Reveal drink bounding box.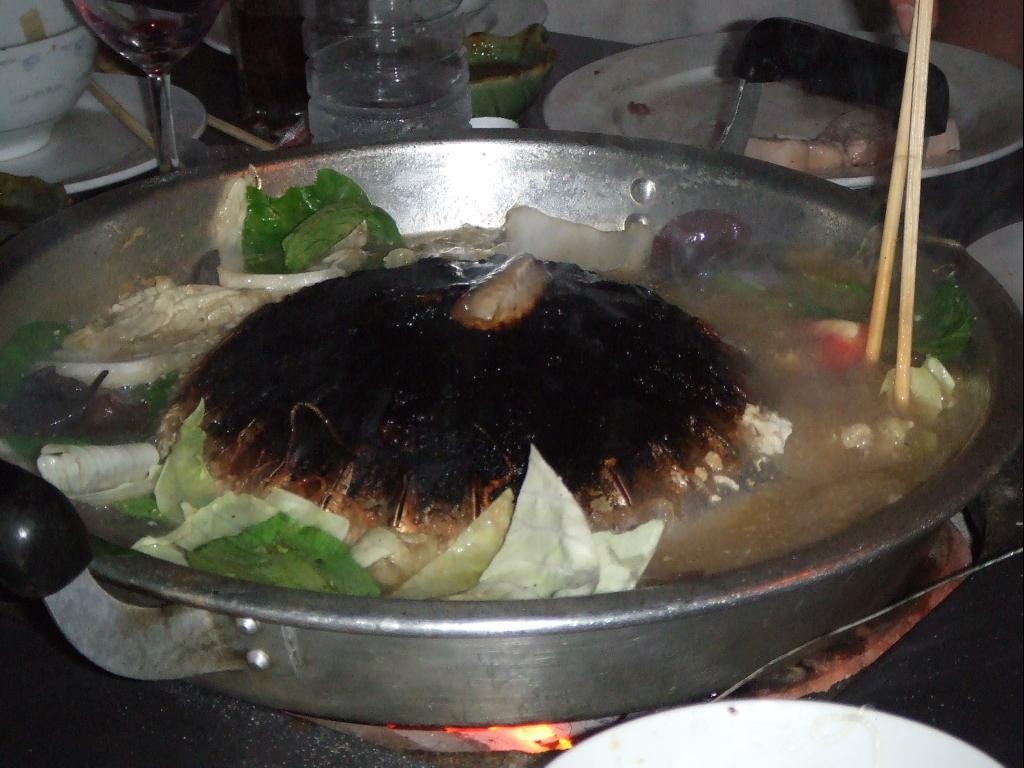
Revealed: region(45, 5, 246, 184).
